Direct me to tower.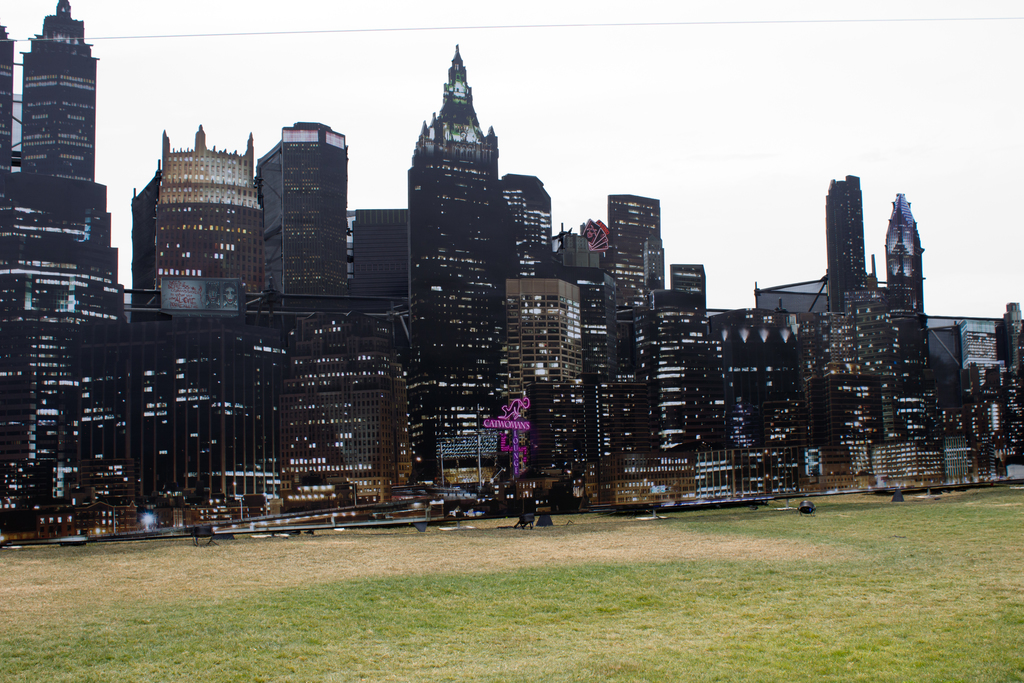
Direction: [left=4, top=6, right=105, bottom=221].
